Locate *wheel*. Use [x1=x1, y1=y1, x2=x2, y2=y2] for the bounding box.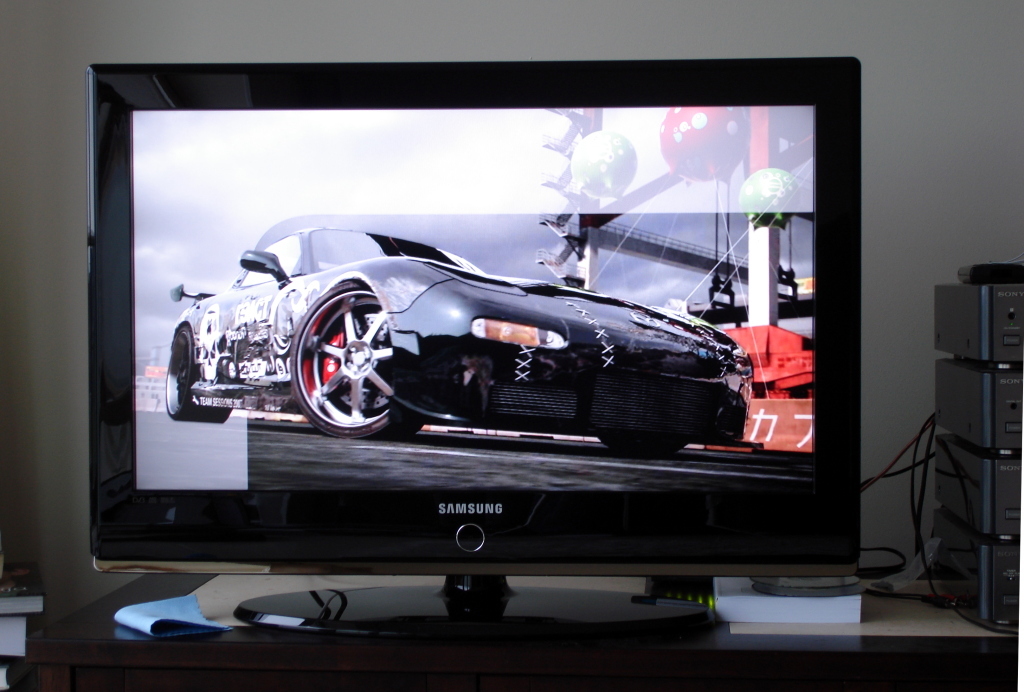
[x1=601, y1=442, x2=688, y2=455].
